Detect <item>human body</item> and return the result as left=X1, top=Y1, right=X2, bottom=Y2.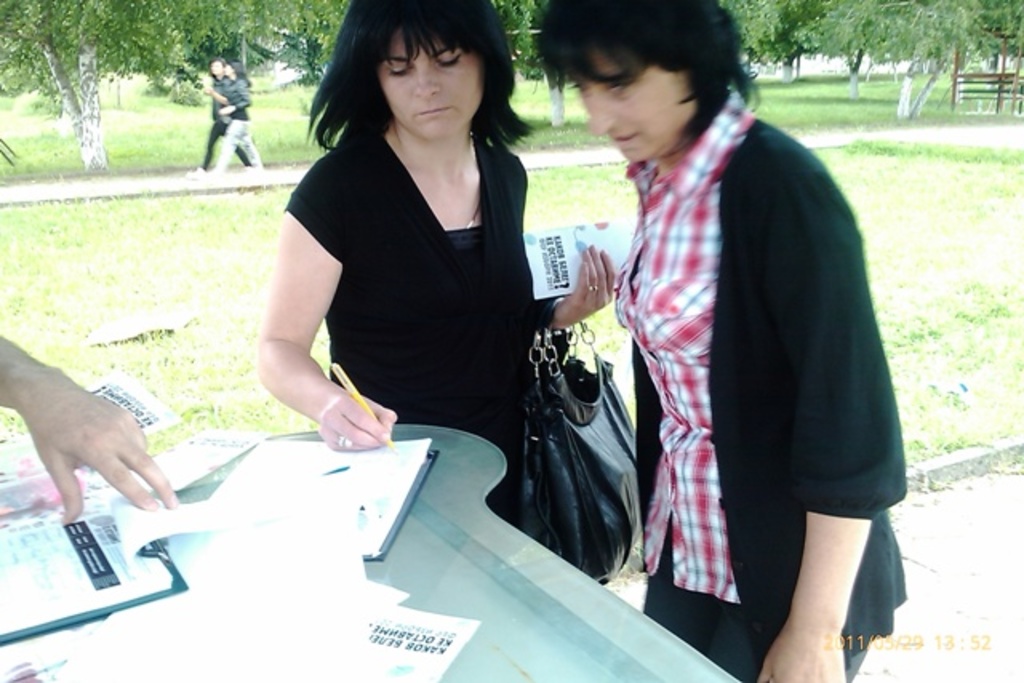
left=205, top=50, right=259, bottom=184.
